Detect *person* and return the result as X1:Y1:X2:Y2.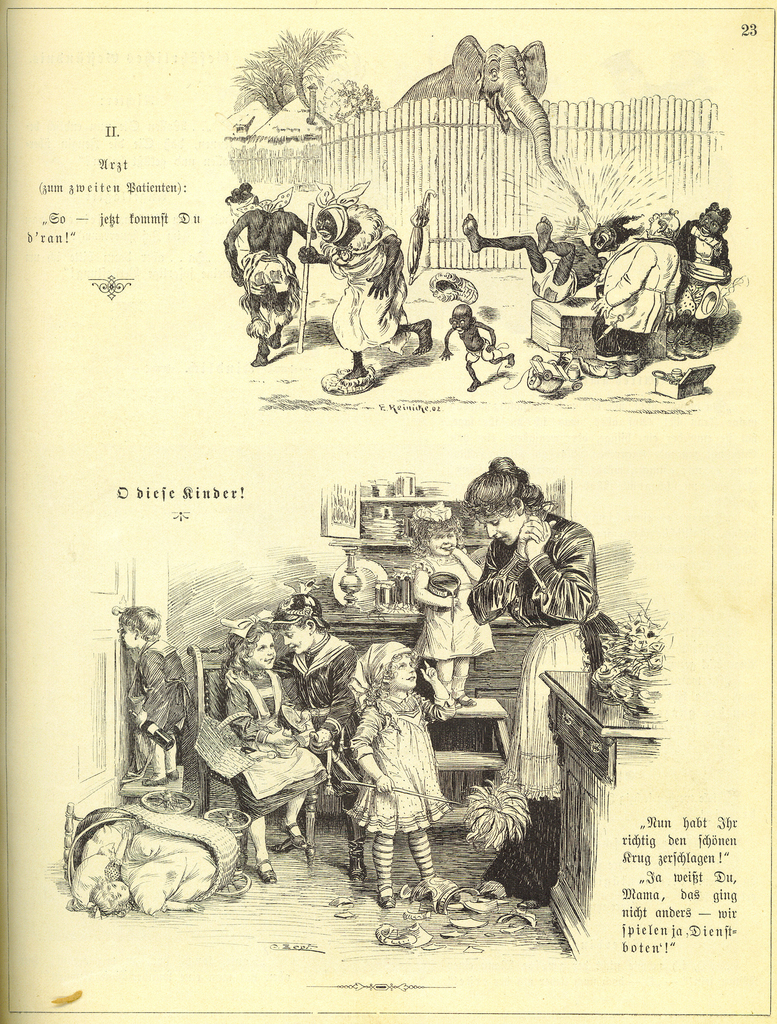
349:644:440:920.
